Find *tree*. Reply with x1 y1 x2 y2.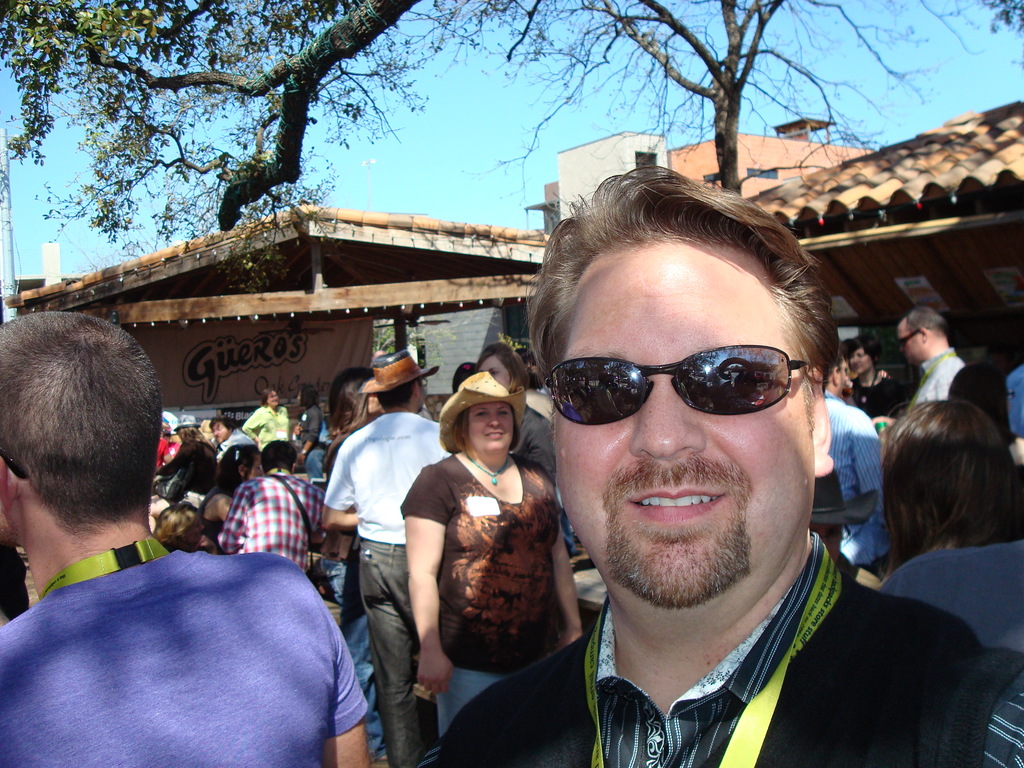
415 0 998 203.
